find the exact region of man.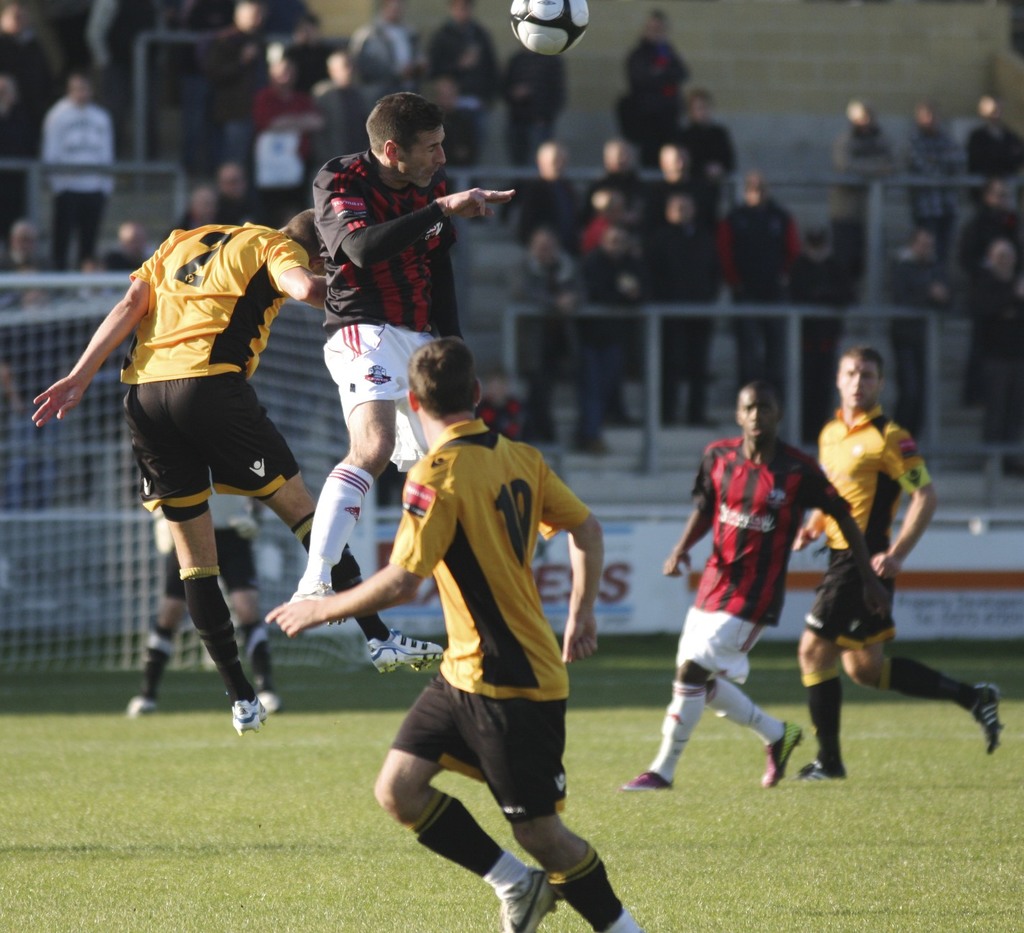
Exact region: pyautogui.locateOnScreen(0, 0, 56, 251).
